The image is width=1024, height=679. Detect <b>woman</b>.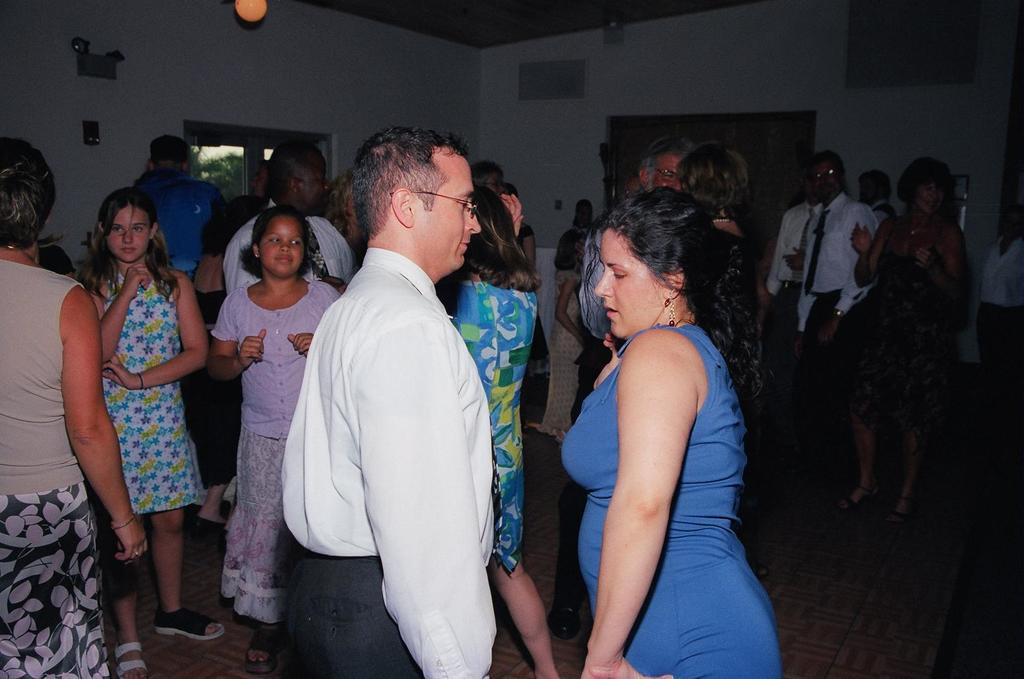
Detection: [541, 194, 787, 678].
